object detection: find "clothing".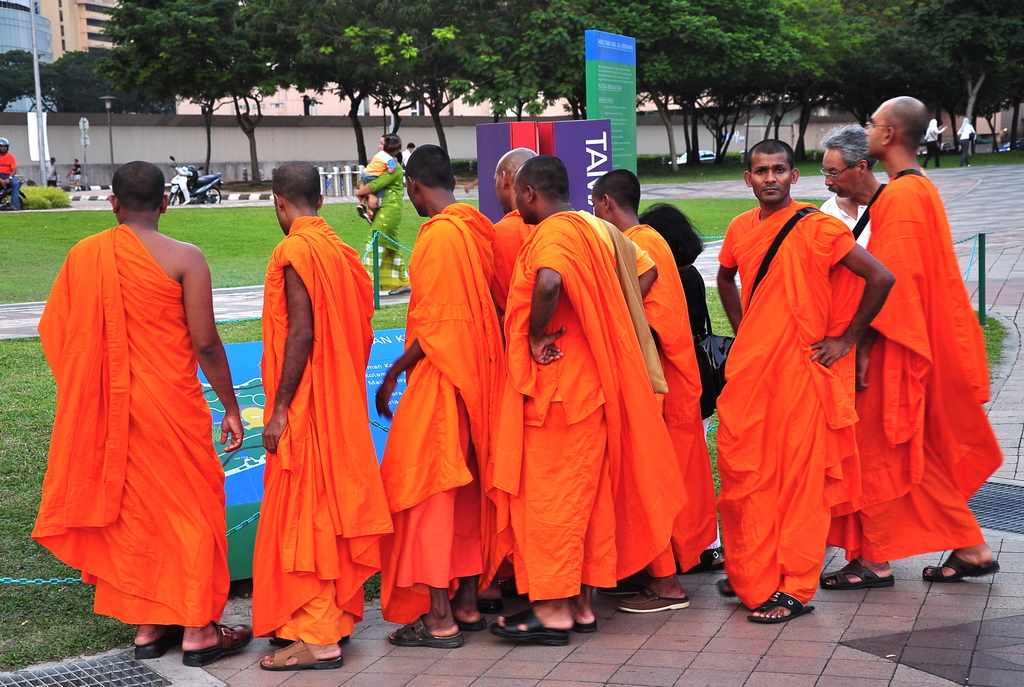
box=[488, 202, 700, 610].
